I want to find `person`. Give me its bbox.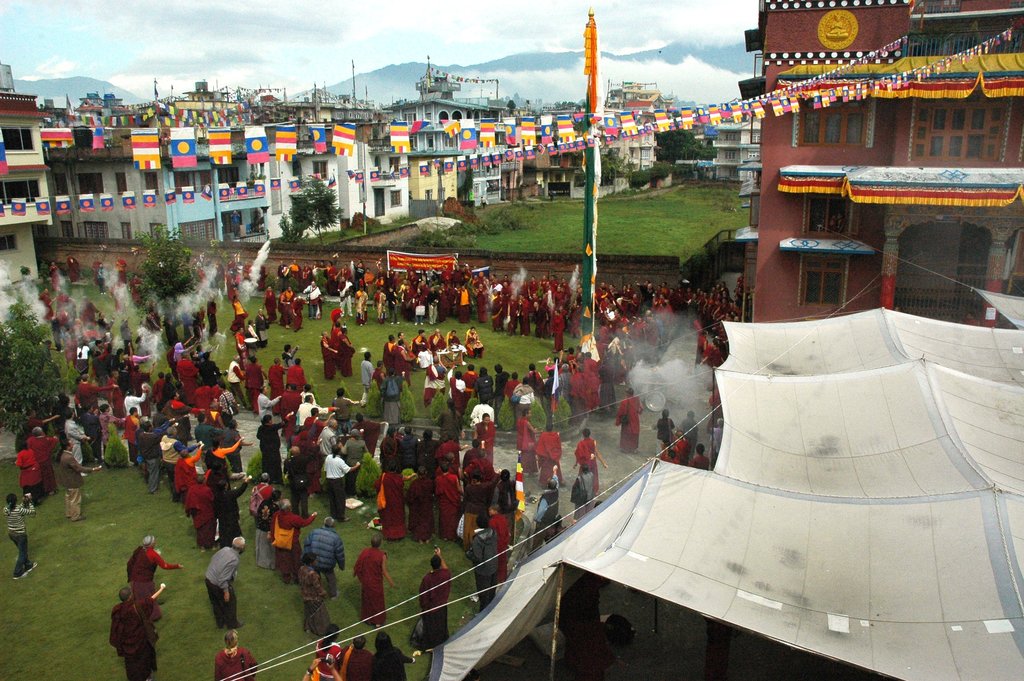
<box>373,627,423,680</box>.
